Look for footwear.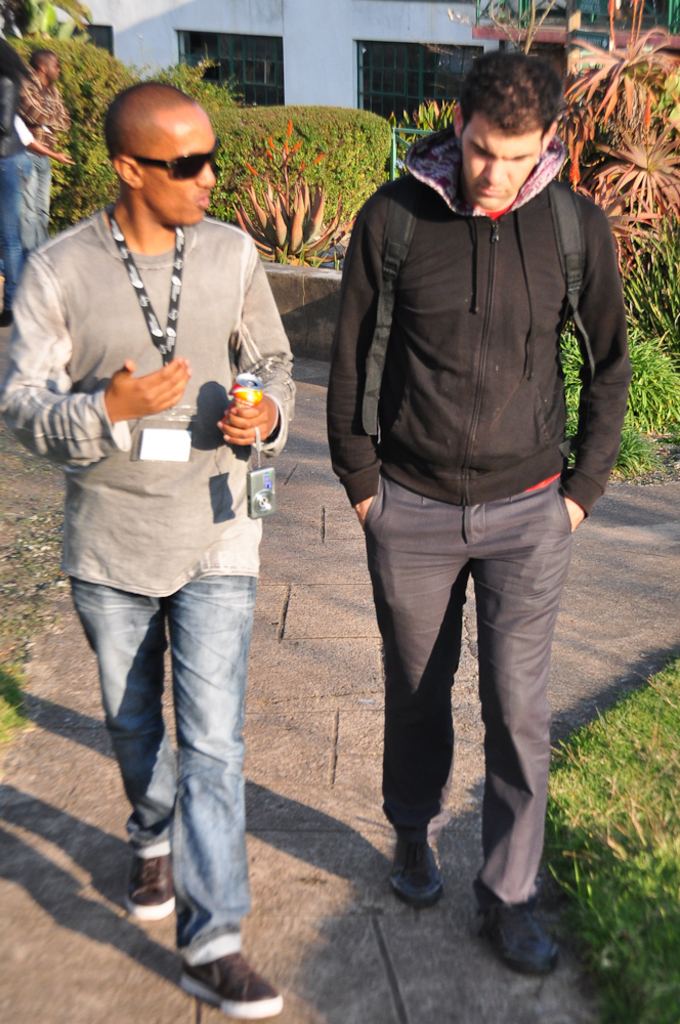
Found: [481,887,566,975].
